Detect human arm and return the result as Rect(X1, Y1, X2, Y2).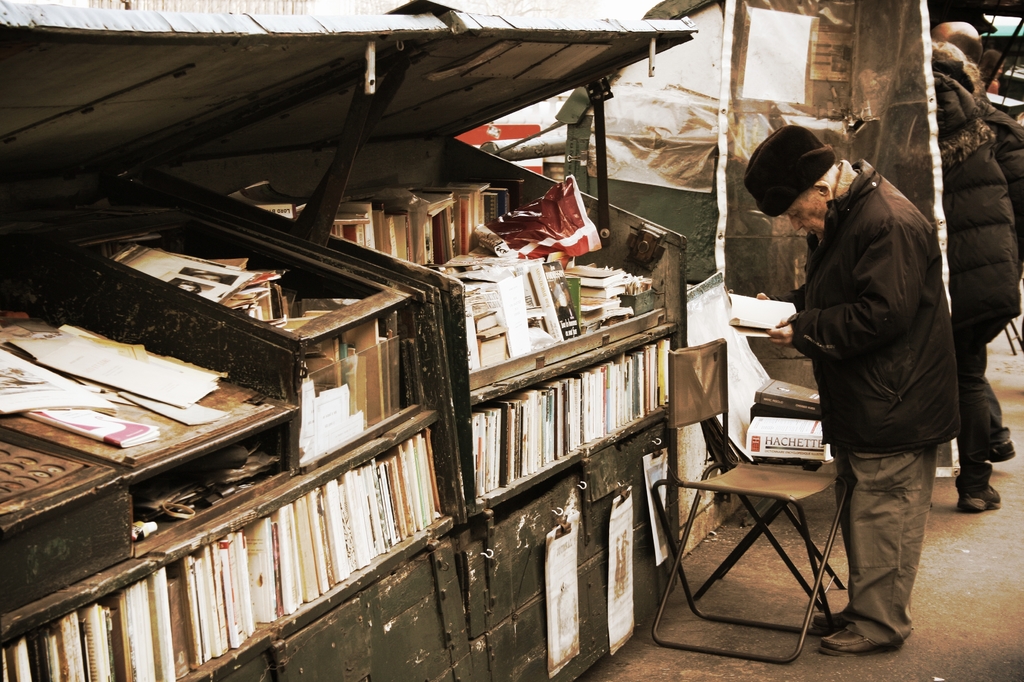
Rect(765, 213, 912, 355).
